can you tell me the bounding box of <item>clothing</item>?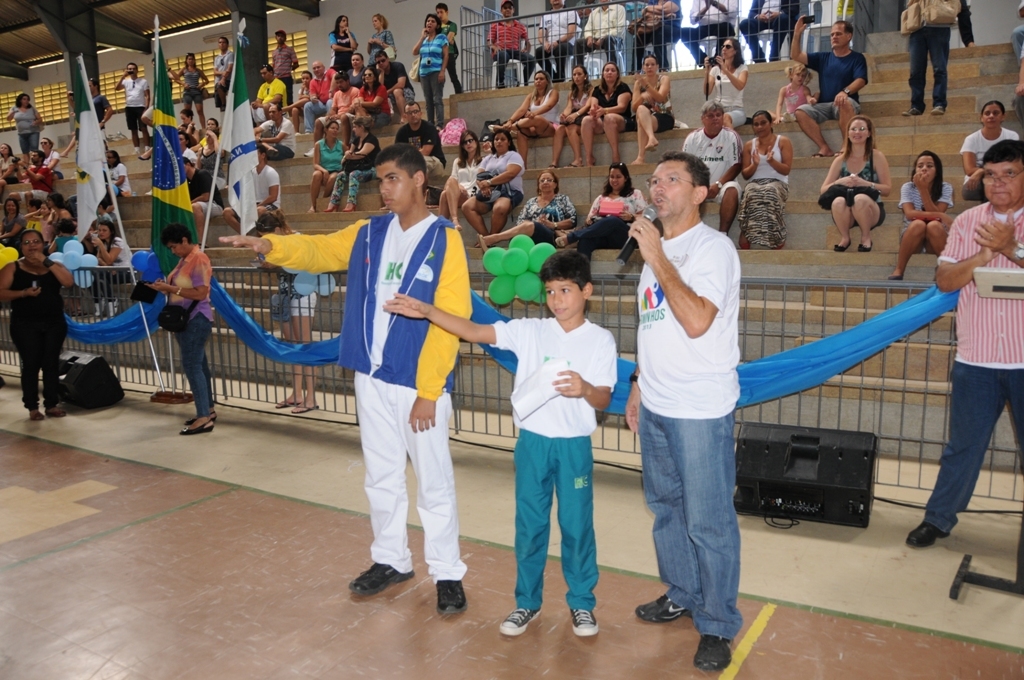
493,313,618,615.
